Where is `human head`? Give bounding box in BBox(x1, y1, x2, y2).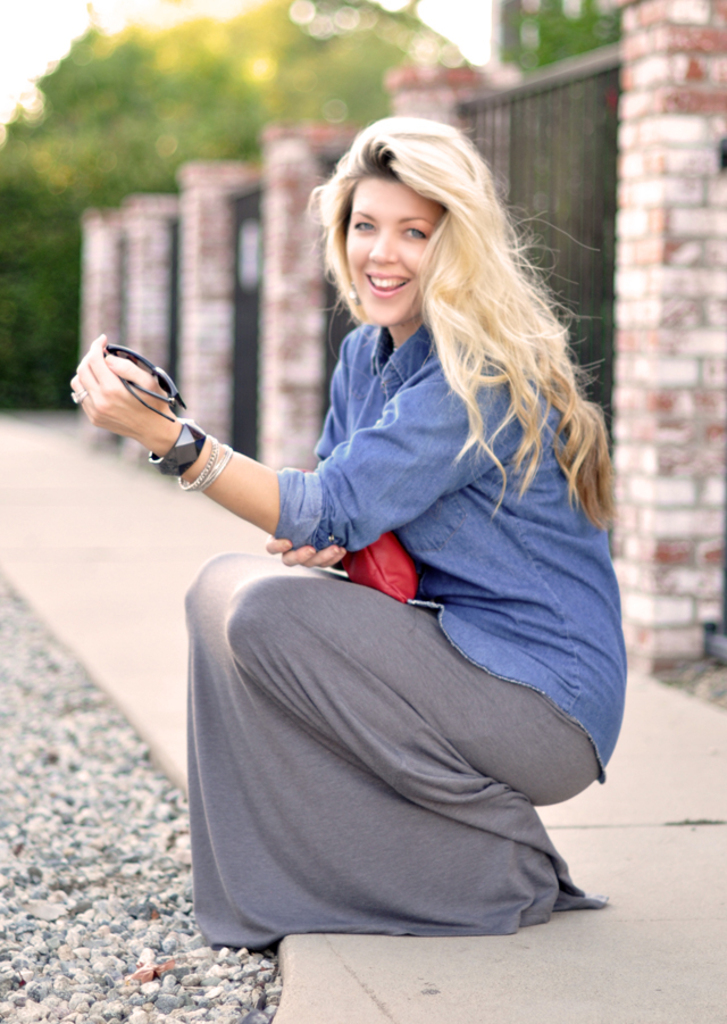
BBox(320, 109, 534, 342).
